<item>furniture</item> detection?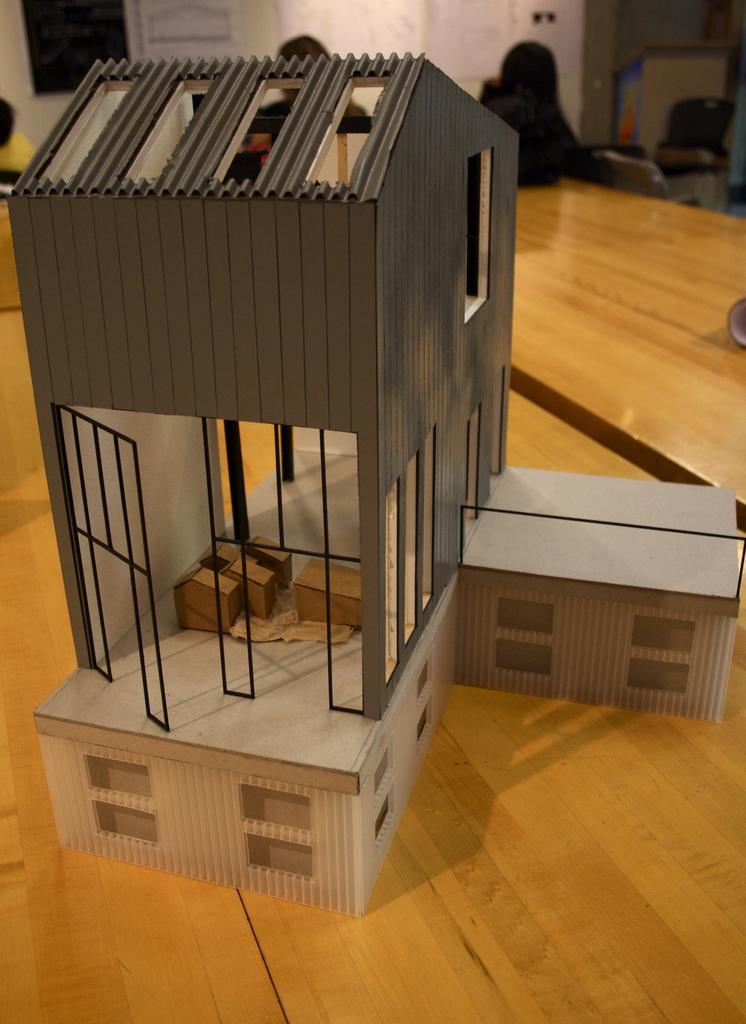
bbox=[0, 200, 745, 1023]
